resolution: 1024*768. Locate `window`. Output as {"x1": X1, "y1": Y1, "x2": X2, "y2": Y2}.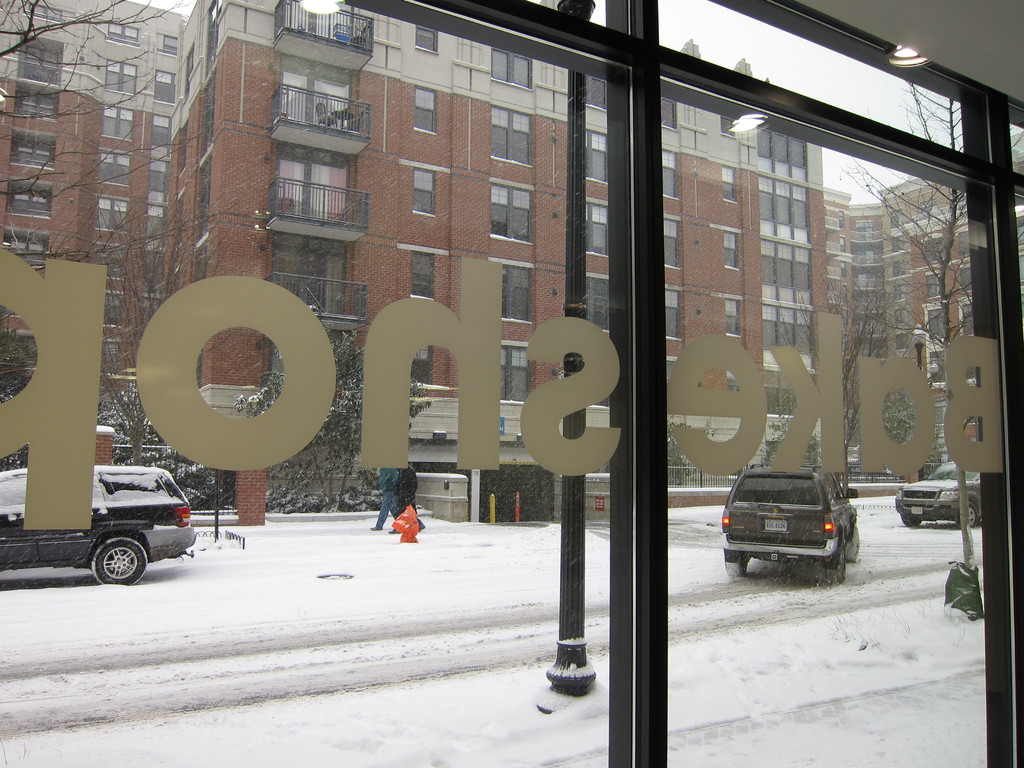
{"x1": 577, "y1": 125, "x2": 618, "y2": 187}.
